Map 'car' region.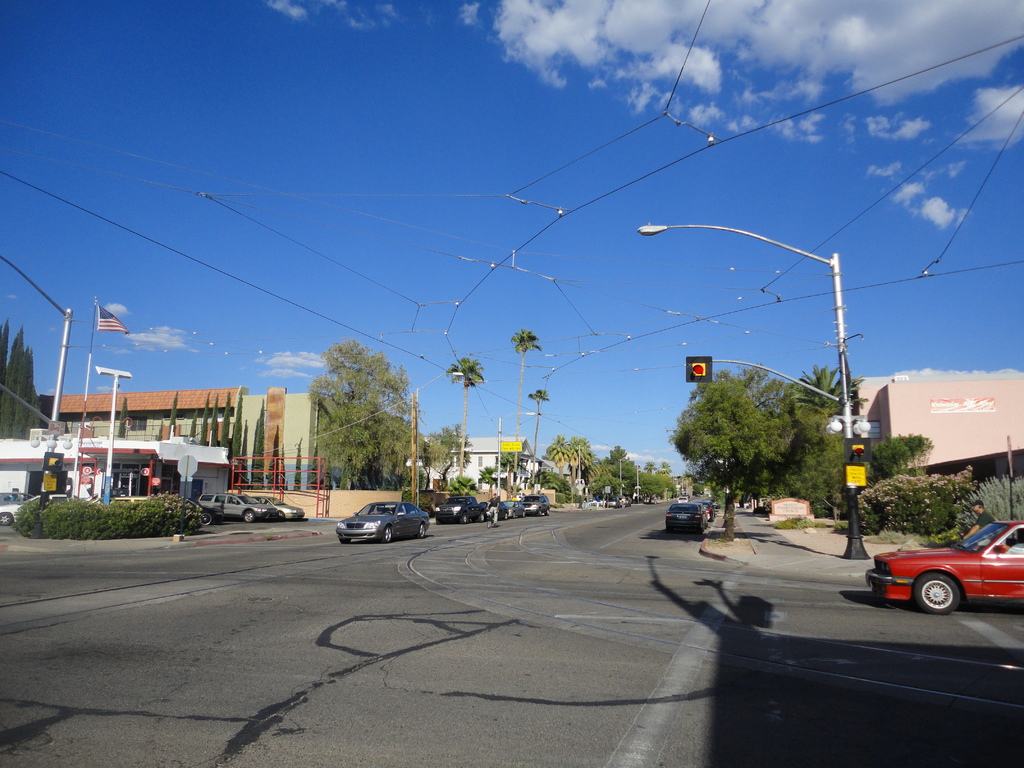
Mapped to locate(0, 493, 74, 525).
